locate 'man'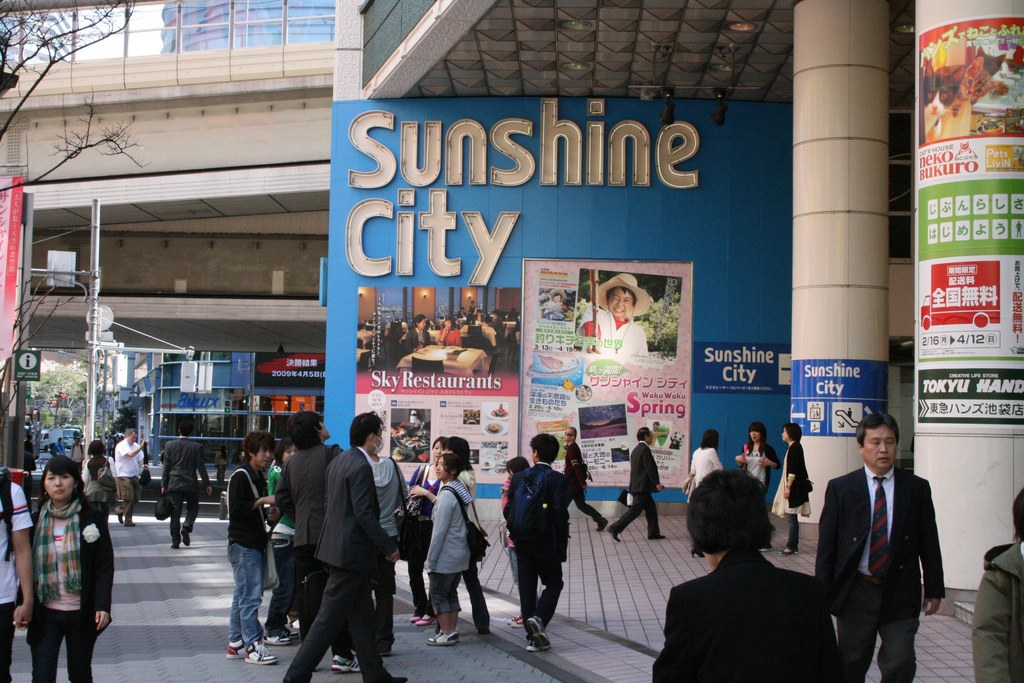
159,424,214,547
